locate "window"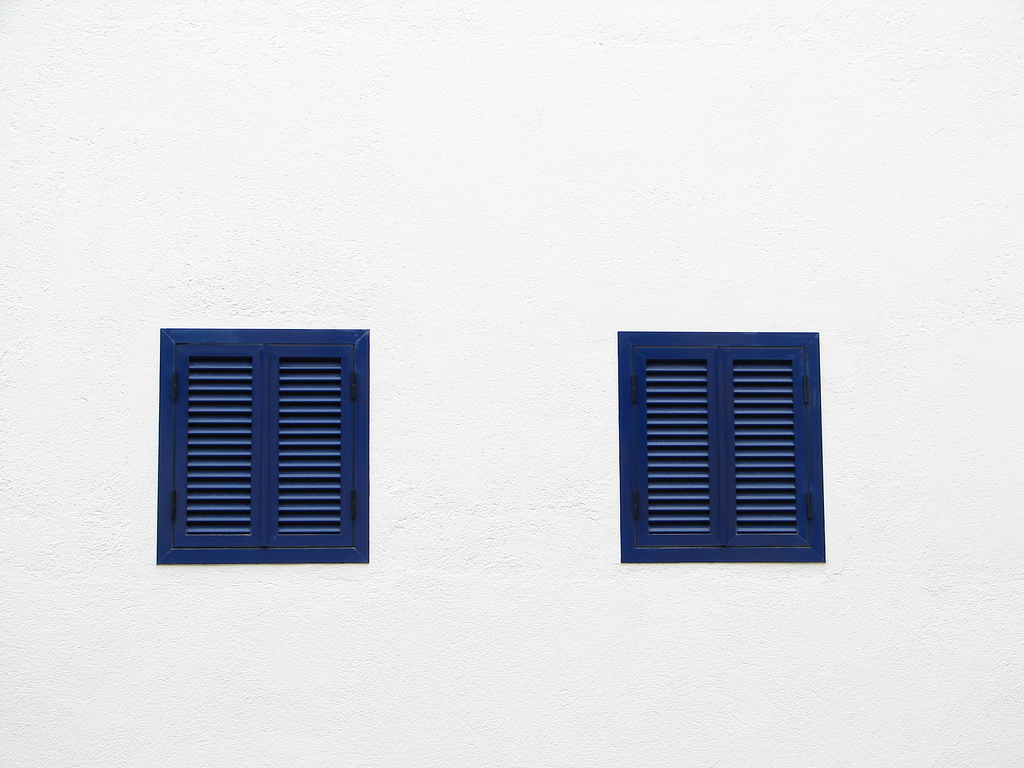
region(145, 314, 377, 563)
